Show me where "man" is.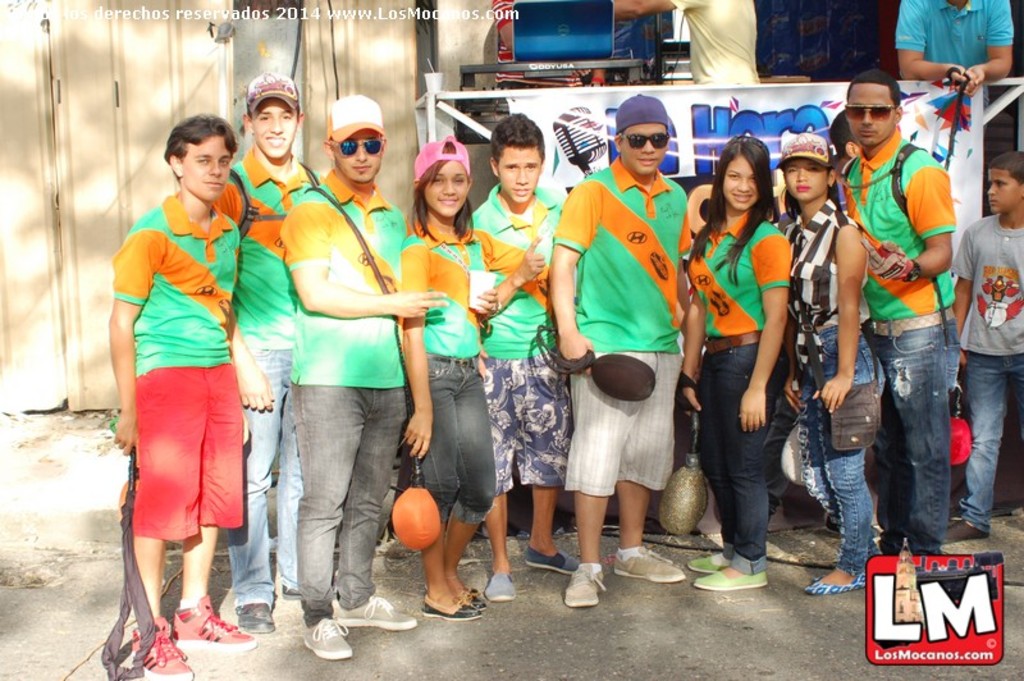
"man" is at 882:0:1023:99.
